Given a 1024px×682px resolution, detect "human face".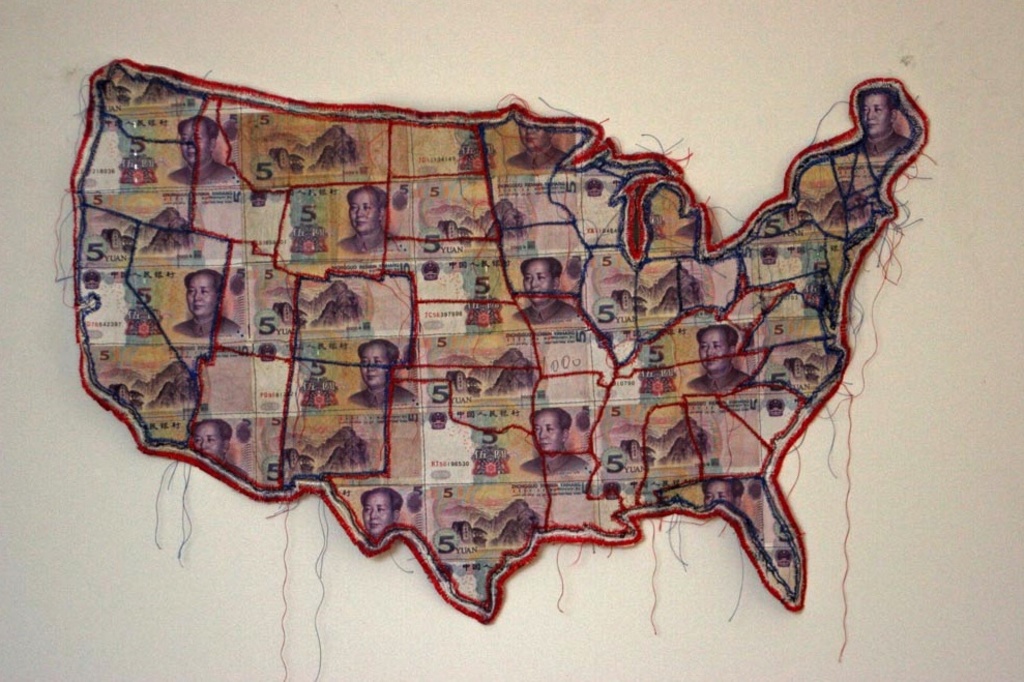
(701, 327, 720, 367).
